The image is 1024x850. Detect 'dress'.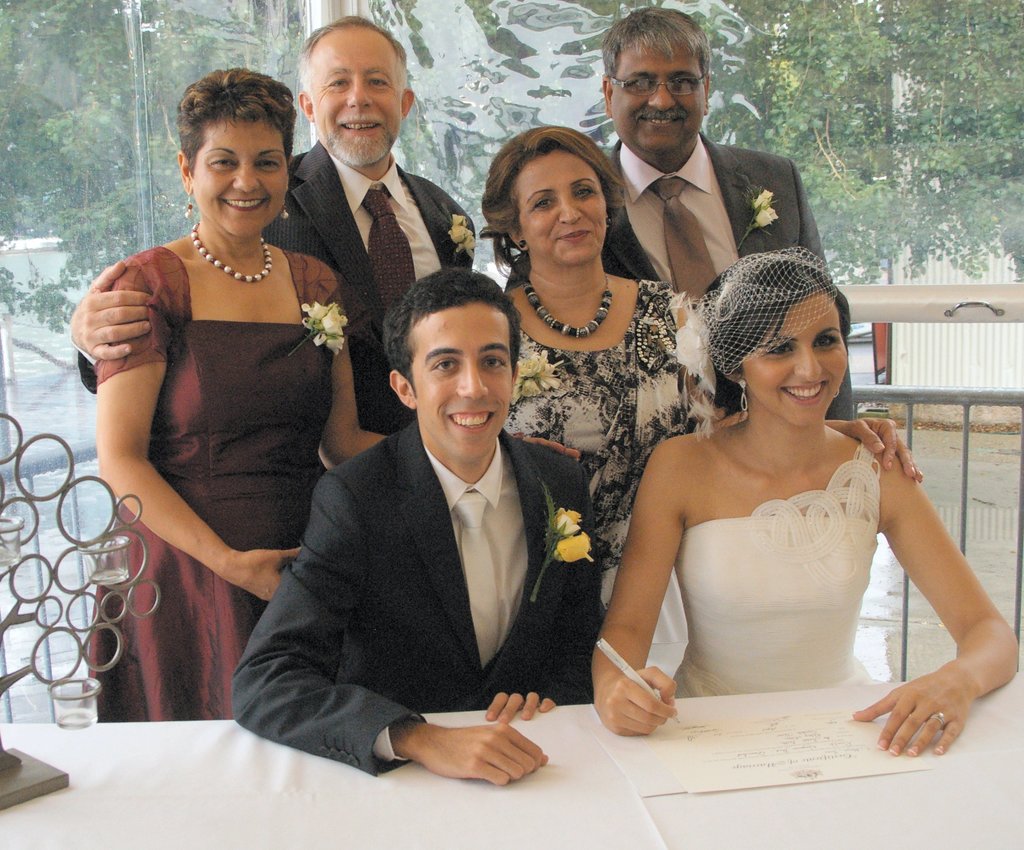
Detection: rect(95, 246, 339, 718).
